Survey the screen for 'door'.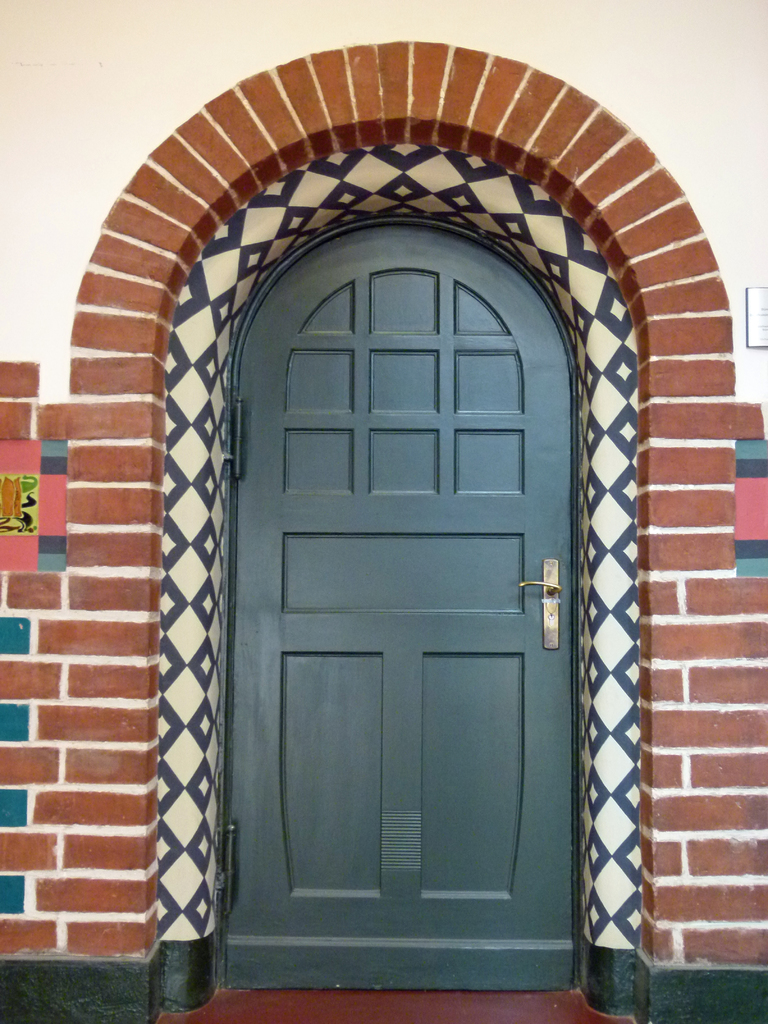
Survey found: x1=227, y1=225, x2=571, y2=986.
